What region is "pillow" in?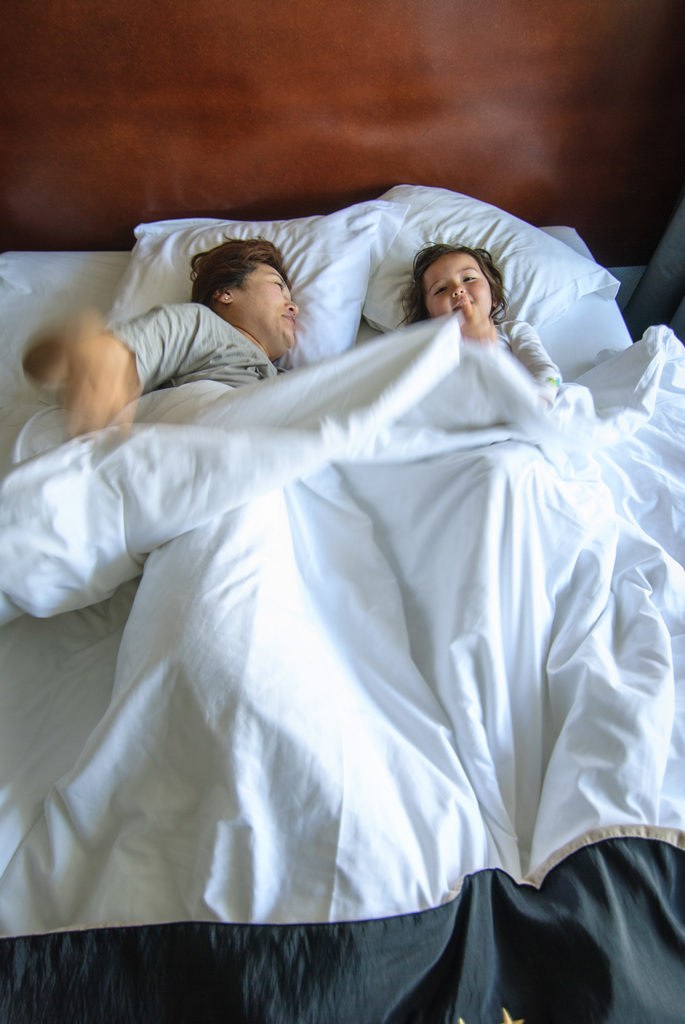
{"left": 344, "top": 171, "right": 638, "bottom": 374}.
